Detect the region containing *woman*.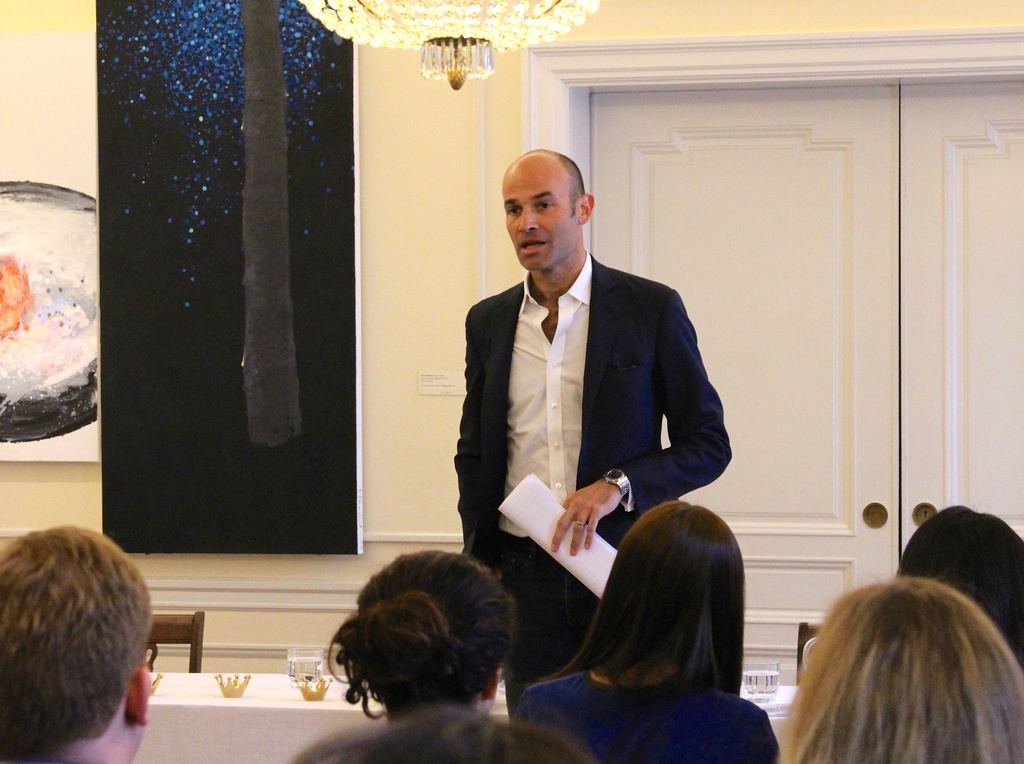
322 543 519 722.
